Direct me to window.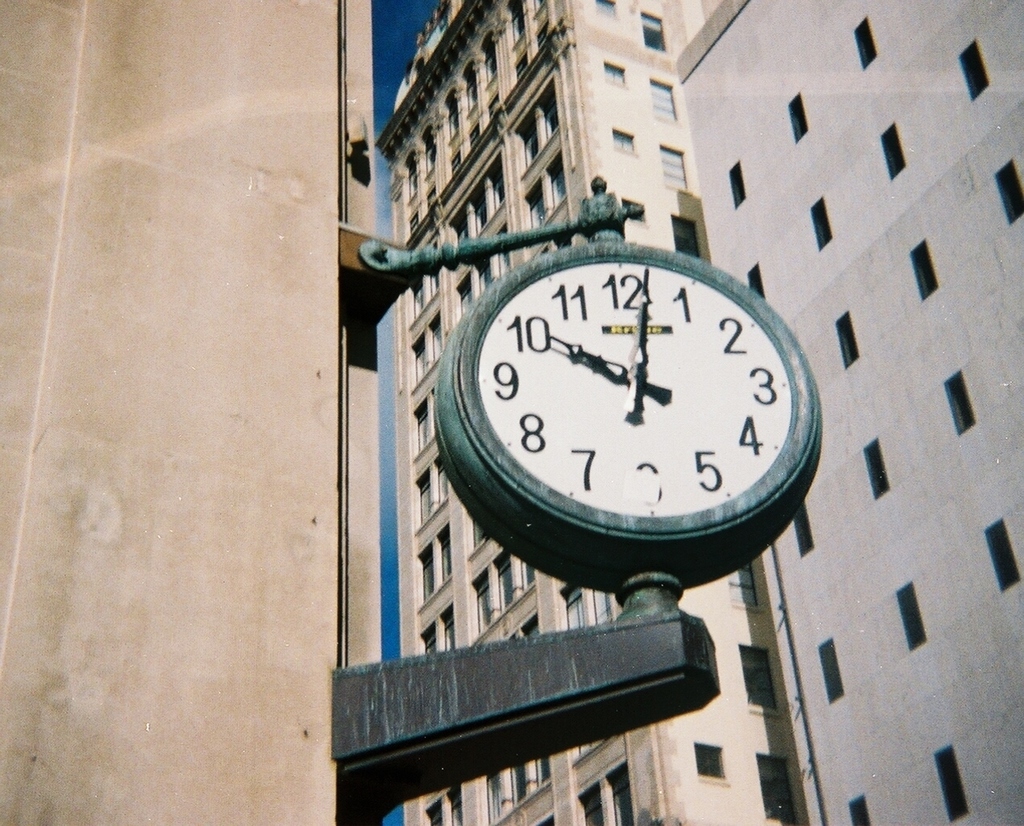
Direction: 930, 745, 969, 823.
